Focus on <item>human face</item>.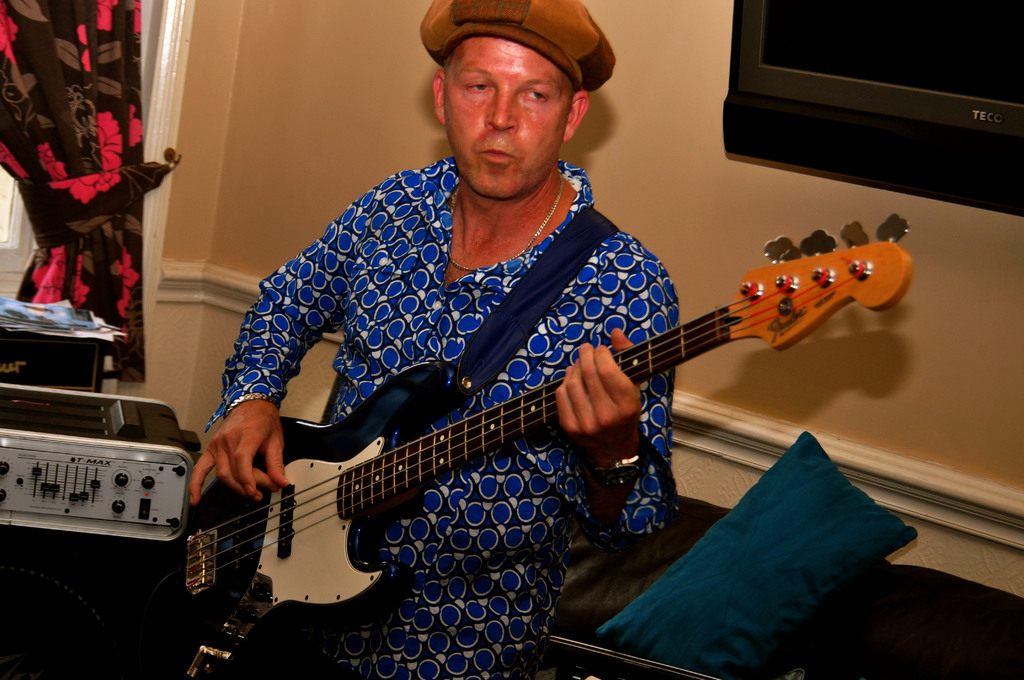
Focused at detection(445, 39, 565, 198).
